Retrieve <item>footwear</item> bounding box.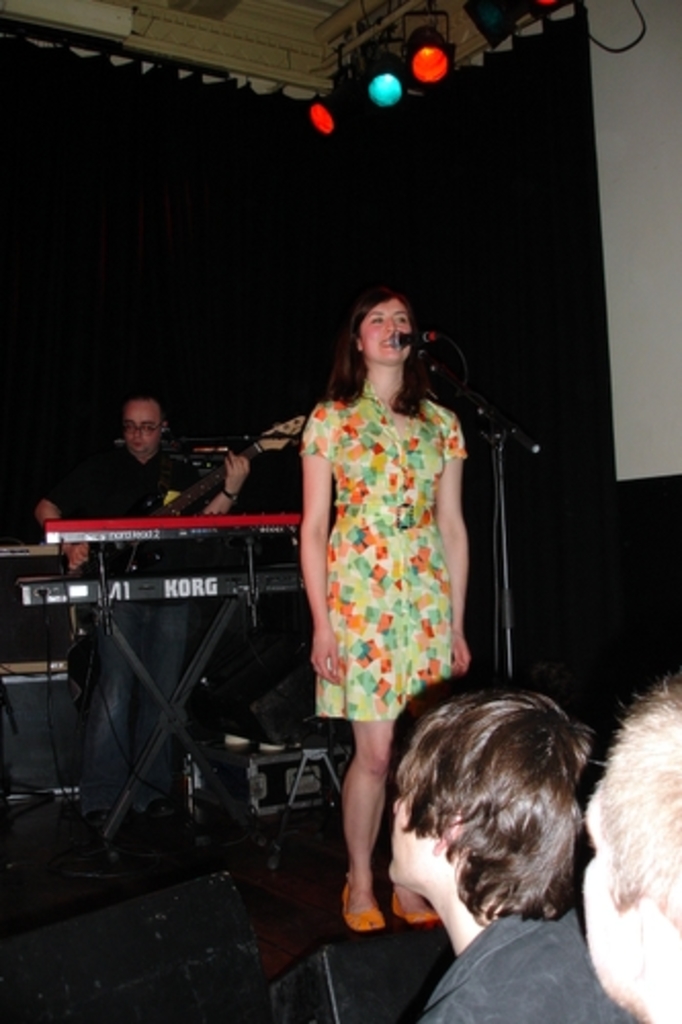
Bounding box: (left=387, top=889, right=440, bottom=926).
